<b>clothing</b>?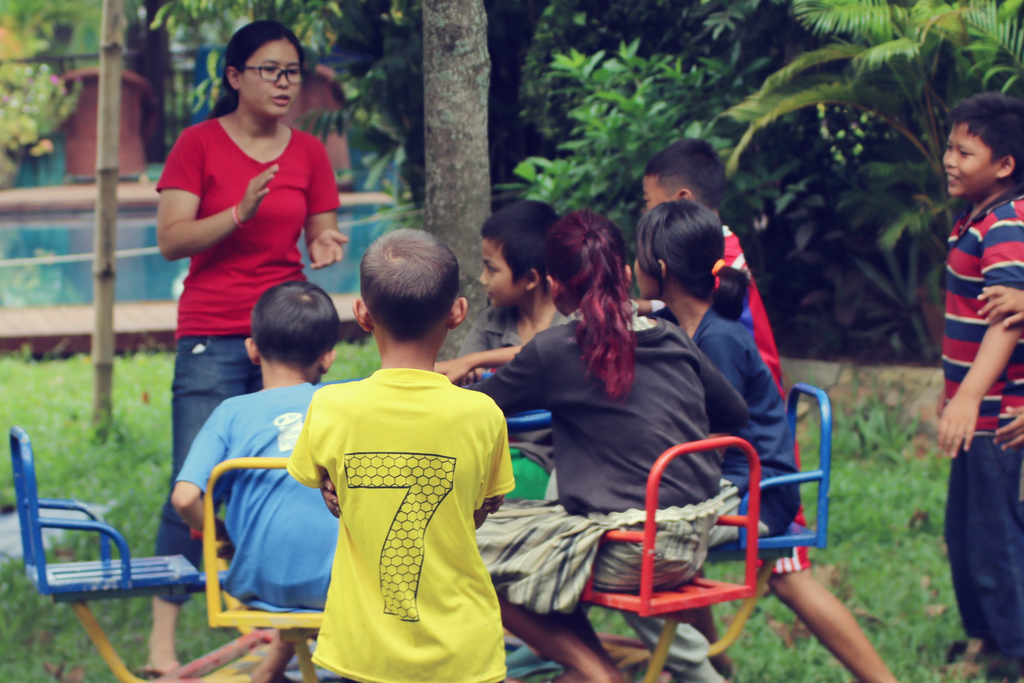
[649, 298, 801, 536]
